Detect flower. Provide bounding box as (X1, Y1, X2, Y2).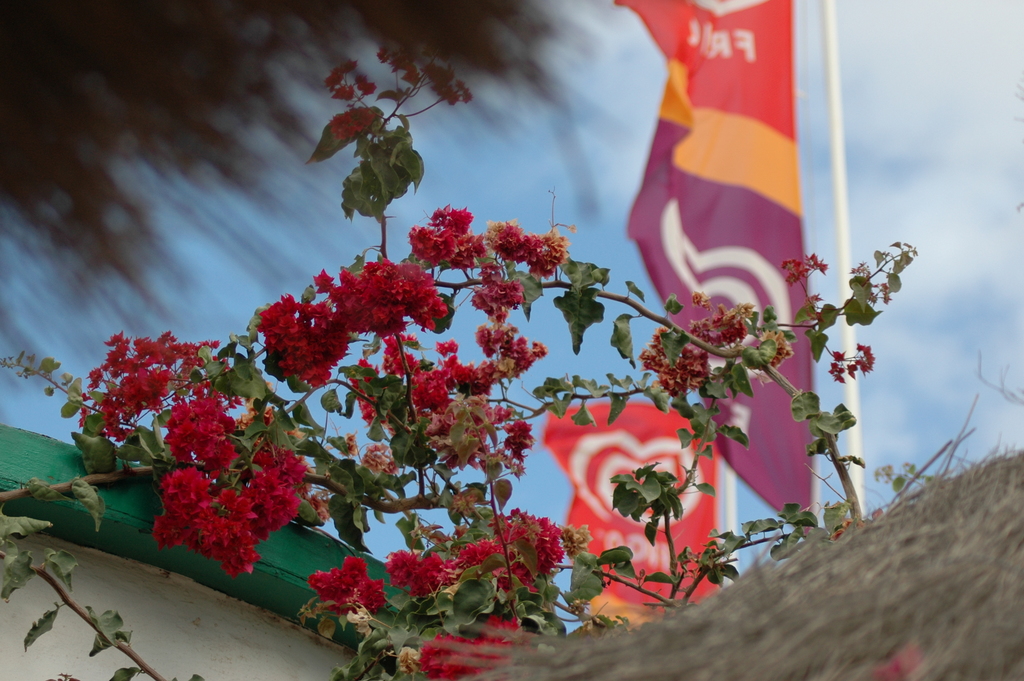
(821, 341, 884, 387).
